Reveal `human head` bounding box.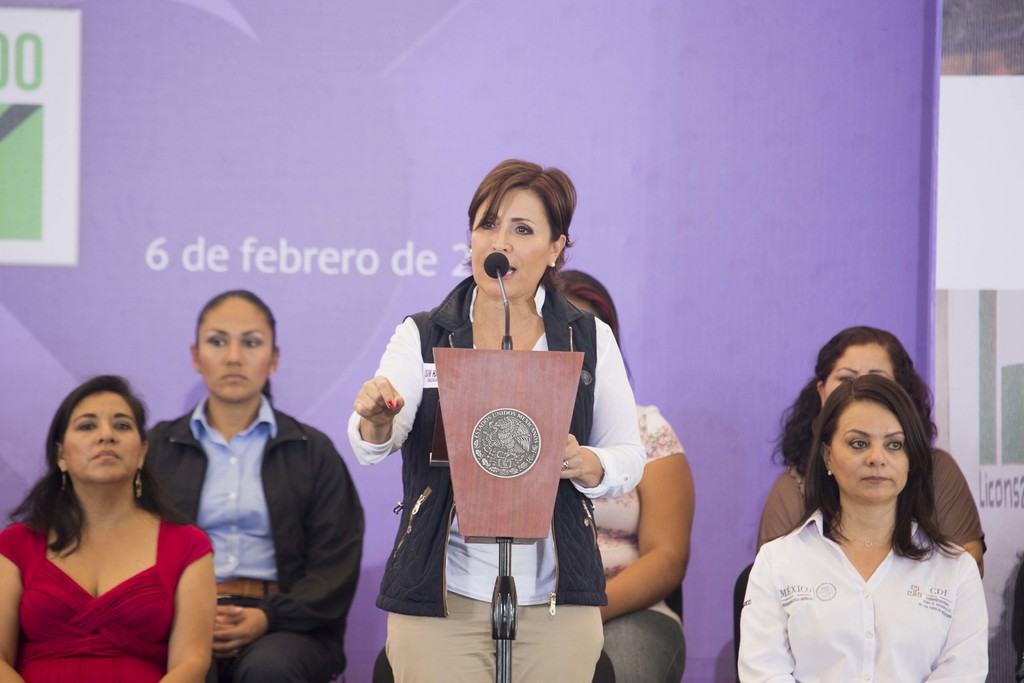
Revealed: l=814, t=320, r=915, b=412.
